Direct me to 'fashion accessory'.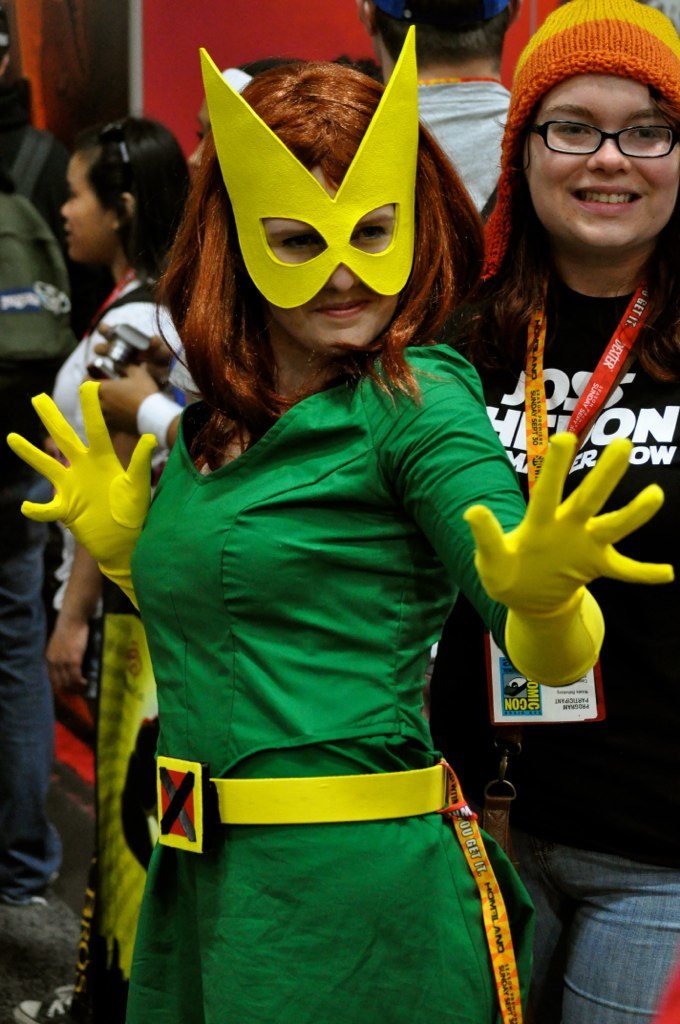
Direction: Rect(476, 0, 679, 280).
